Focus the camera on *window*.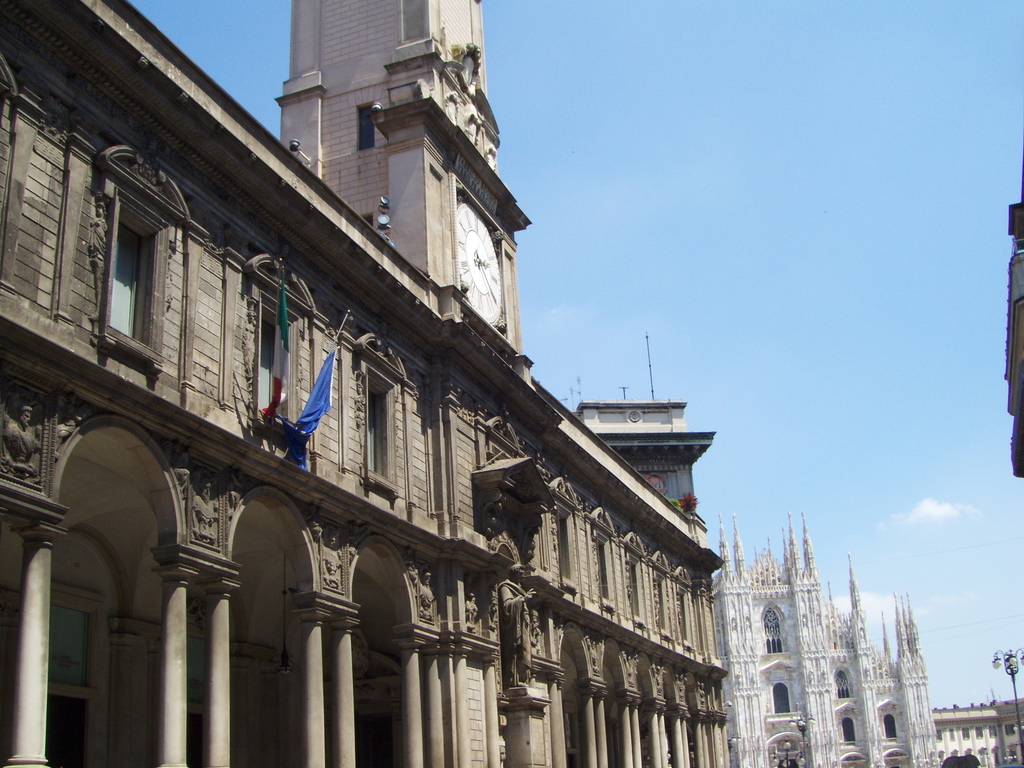
Focus region: <box>756,660,794,717</box>.
